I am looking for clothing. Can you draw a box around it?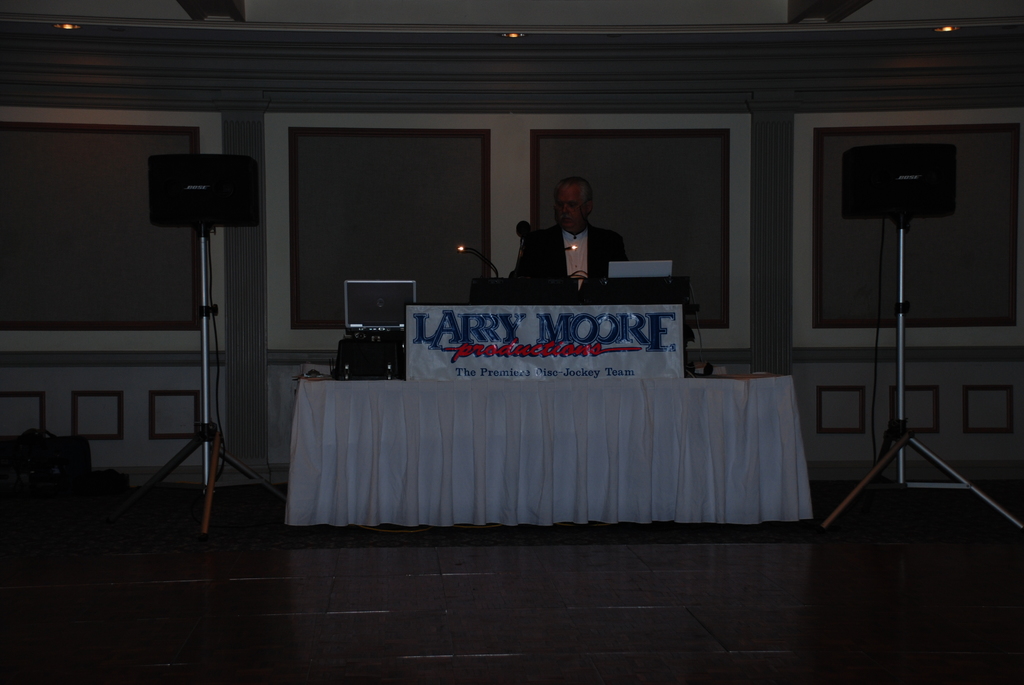
Sure, the bounding box is [x1=523, y1=197, x2=621, y2=285].
